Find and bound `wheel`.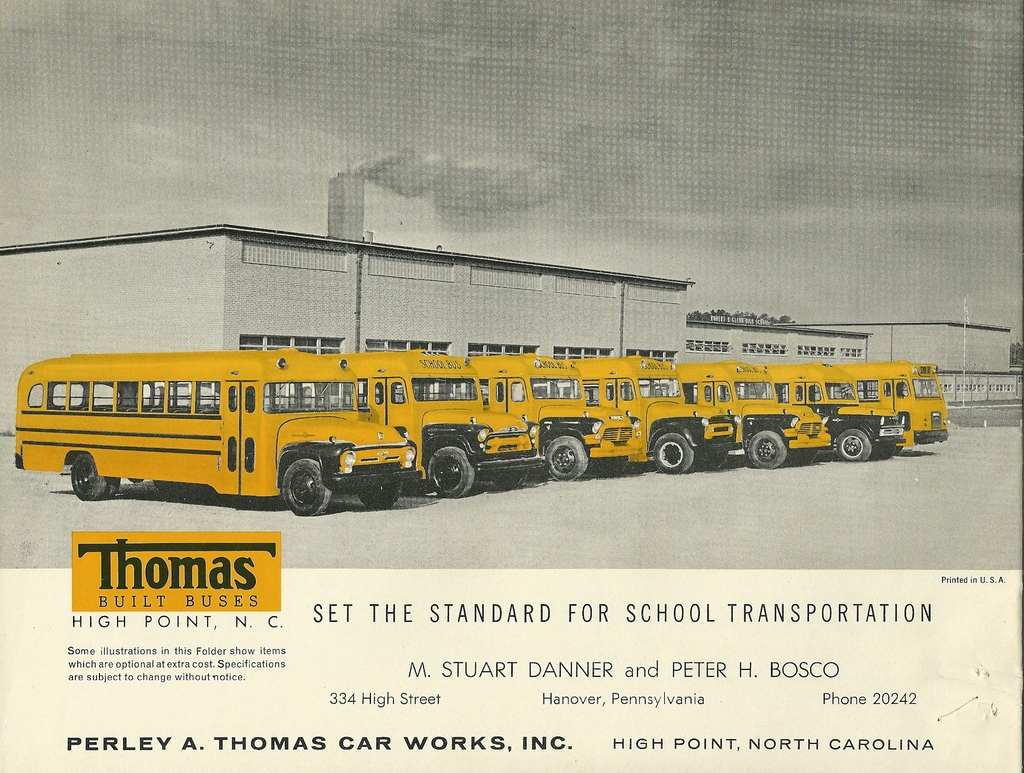
Bound: 489,473,530,487.
